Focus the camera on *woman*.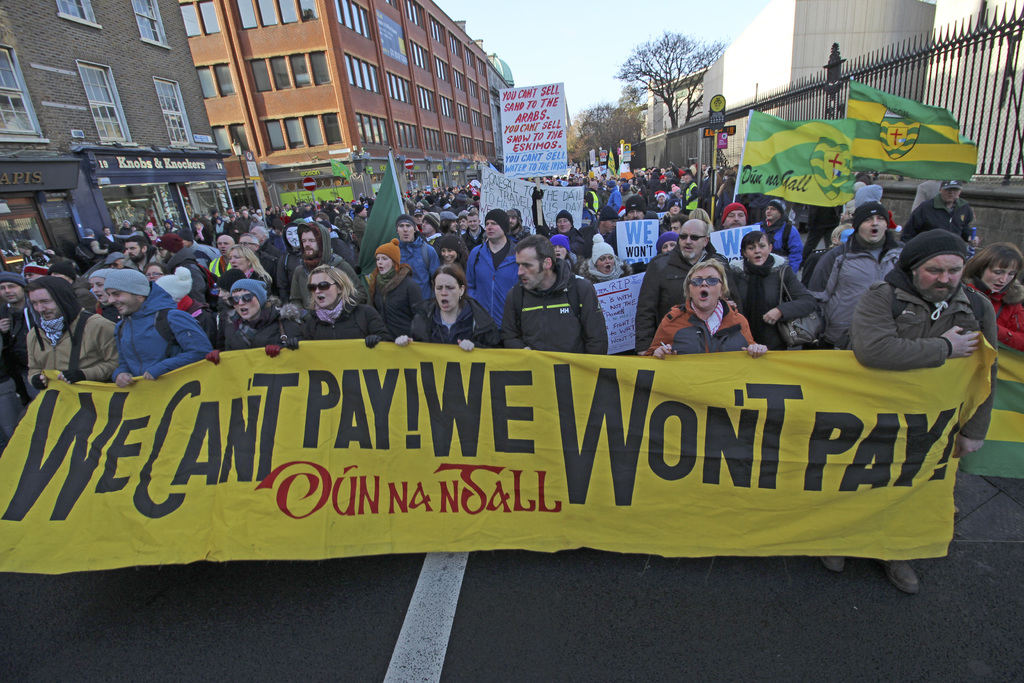
Focus region: <region>582, 233, 627, 283</region>.
